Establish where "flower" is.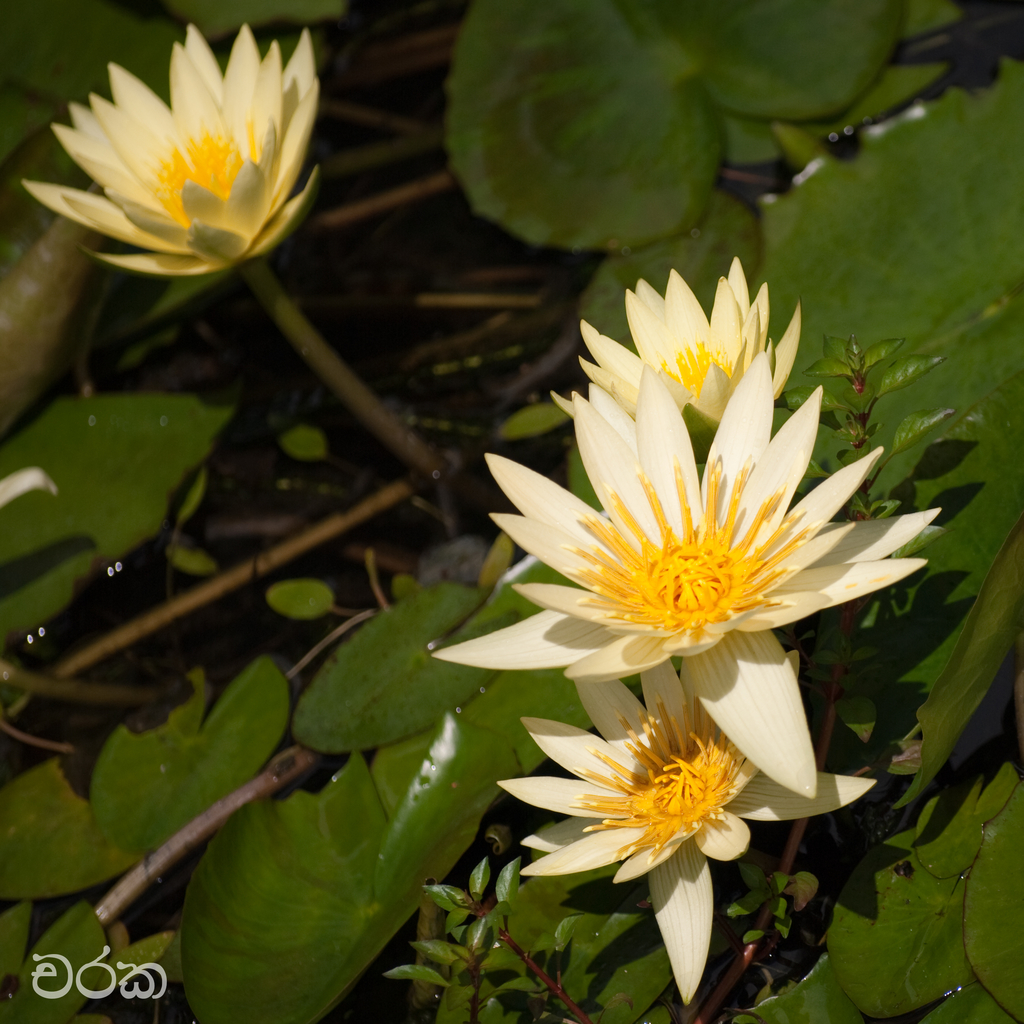
Established at 428 351 946 792.
